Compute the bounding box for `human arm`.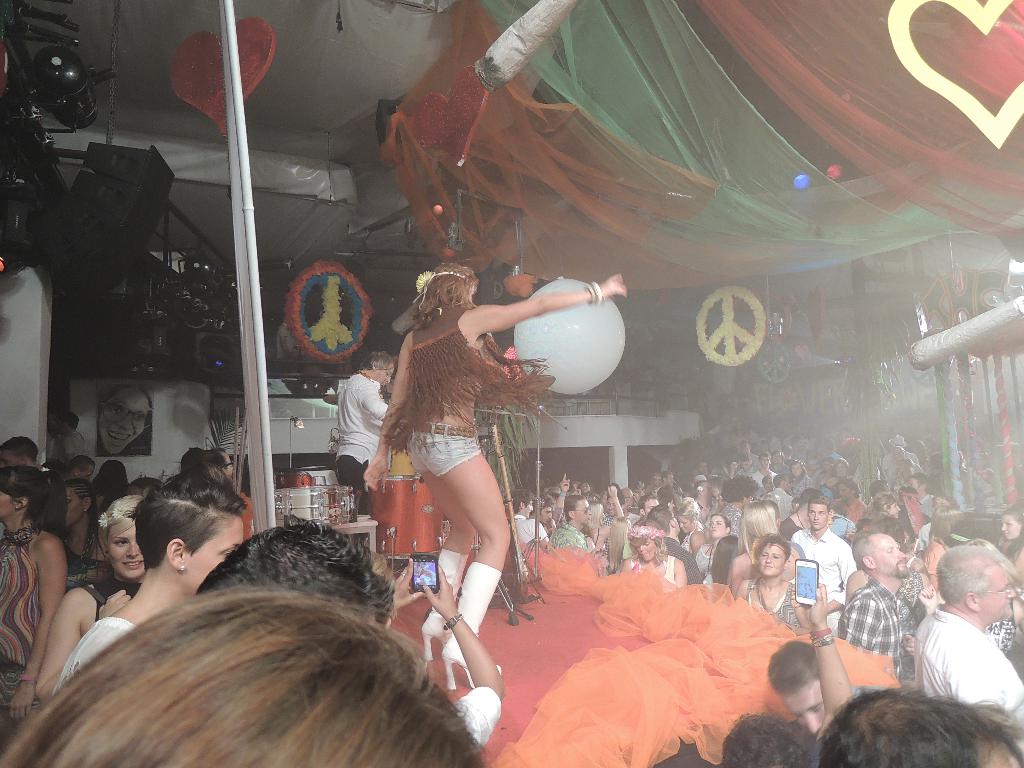
(365, 339, 408, 488).
